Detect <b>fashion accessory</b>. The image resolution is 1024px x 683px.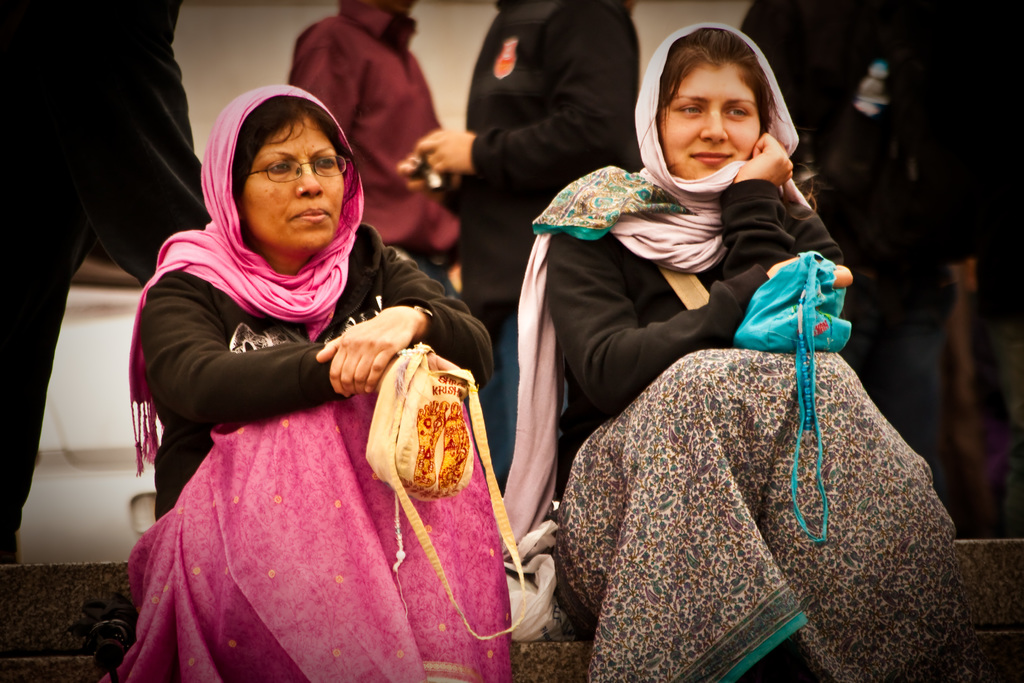
[299,188,303,192].
